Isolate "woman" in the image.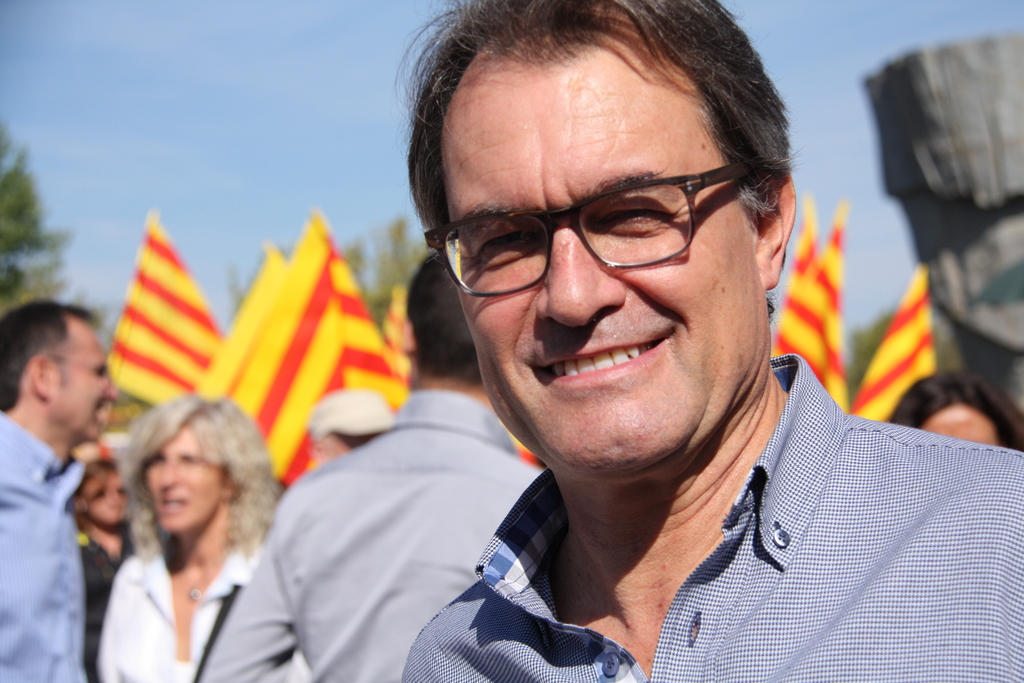
Isolated region: Rect(72, 391, 294, 682).
